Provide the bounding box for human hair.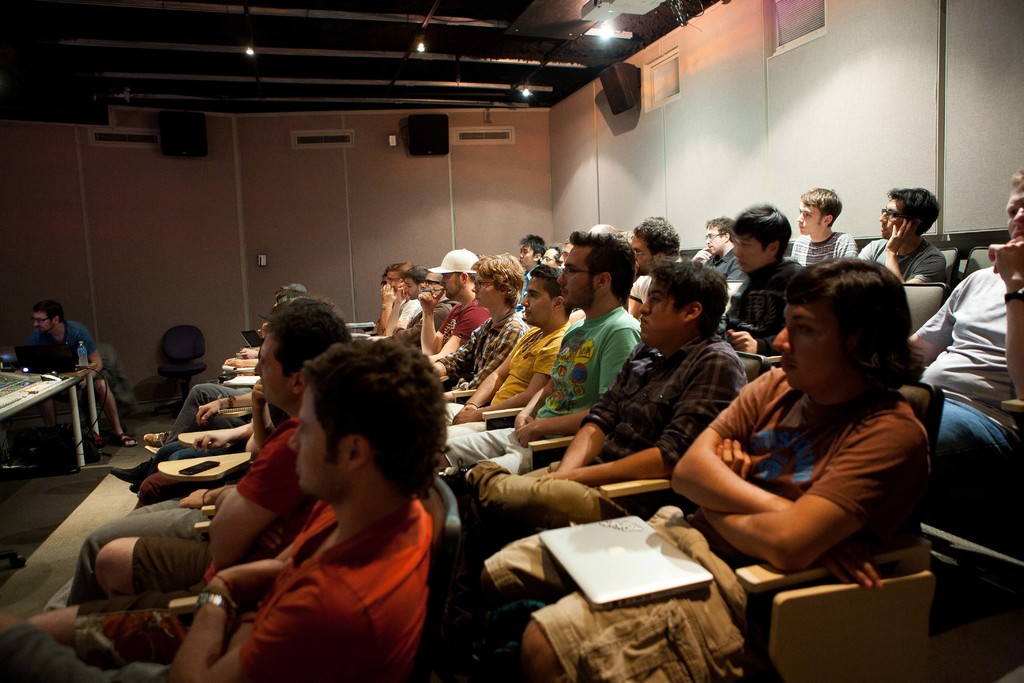
(268,293,345,320).
